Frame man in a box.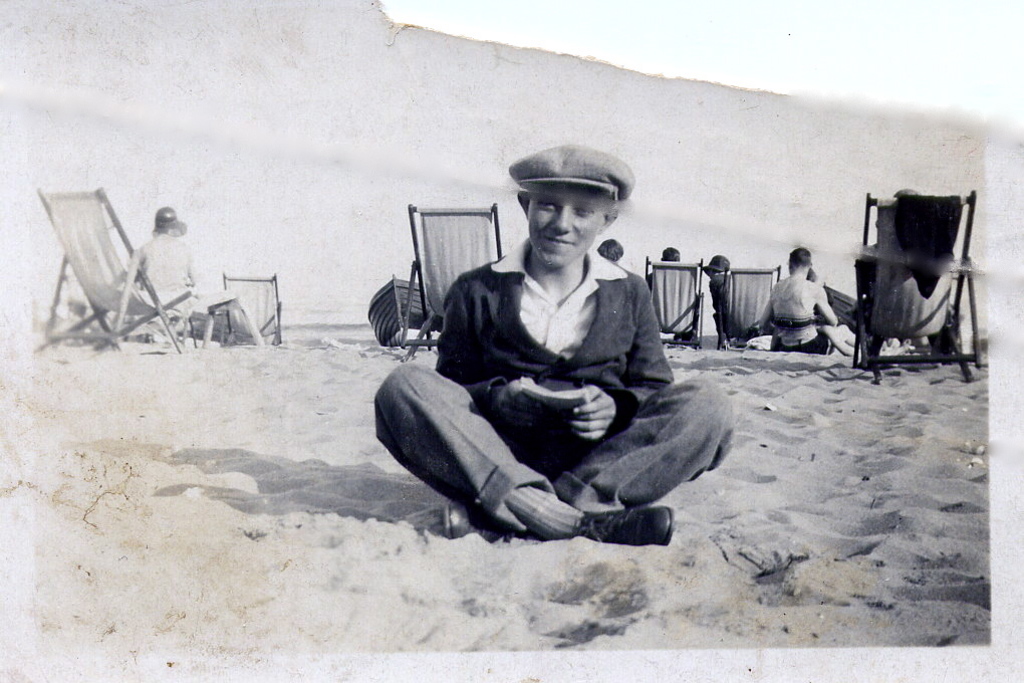
<bbox>769, 246, 837, 359</bbox>.
